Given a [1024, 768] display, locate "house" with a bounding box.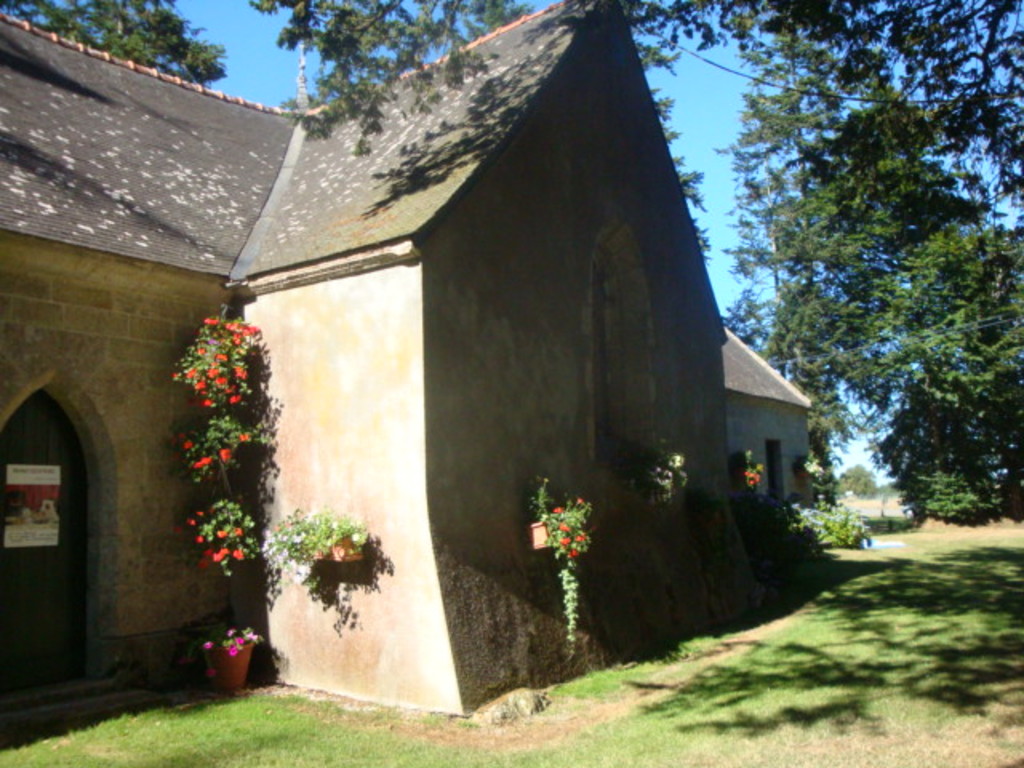
Located: 117 13 834 707.
